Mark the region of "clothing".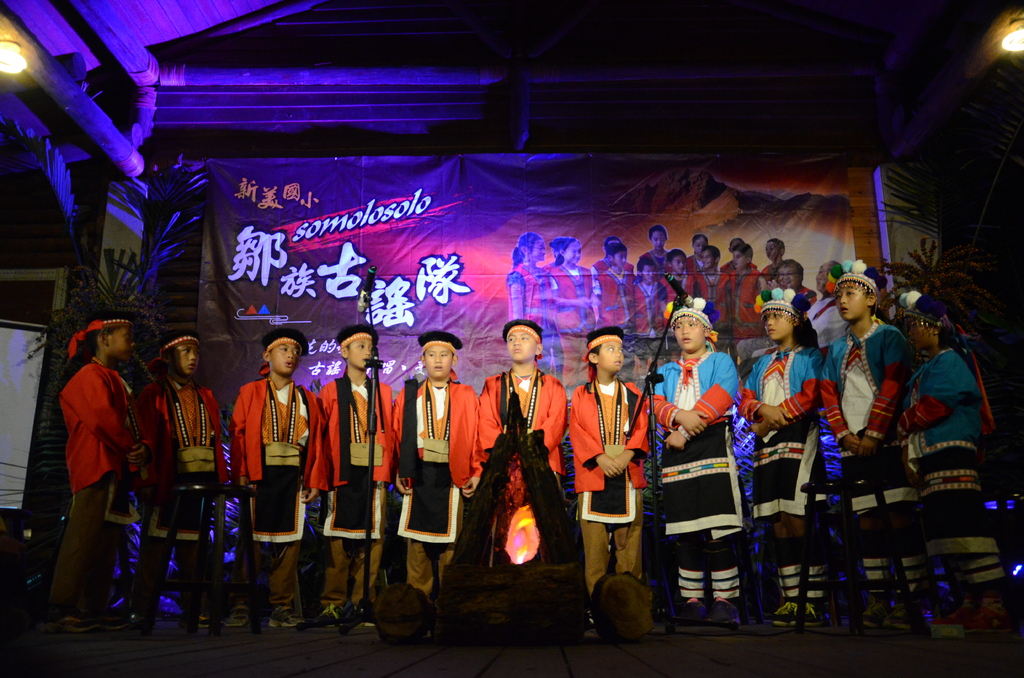
Region: box(43, 480, 115, 636).
